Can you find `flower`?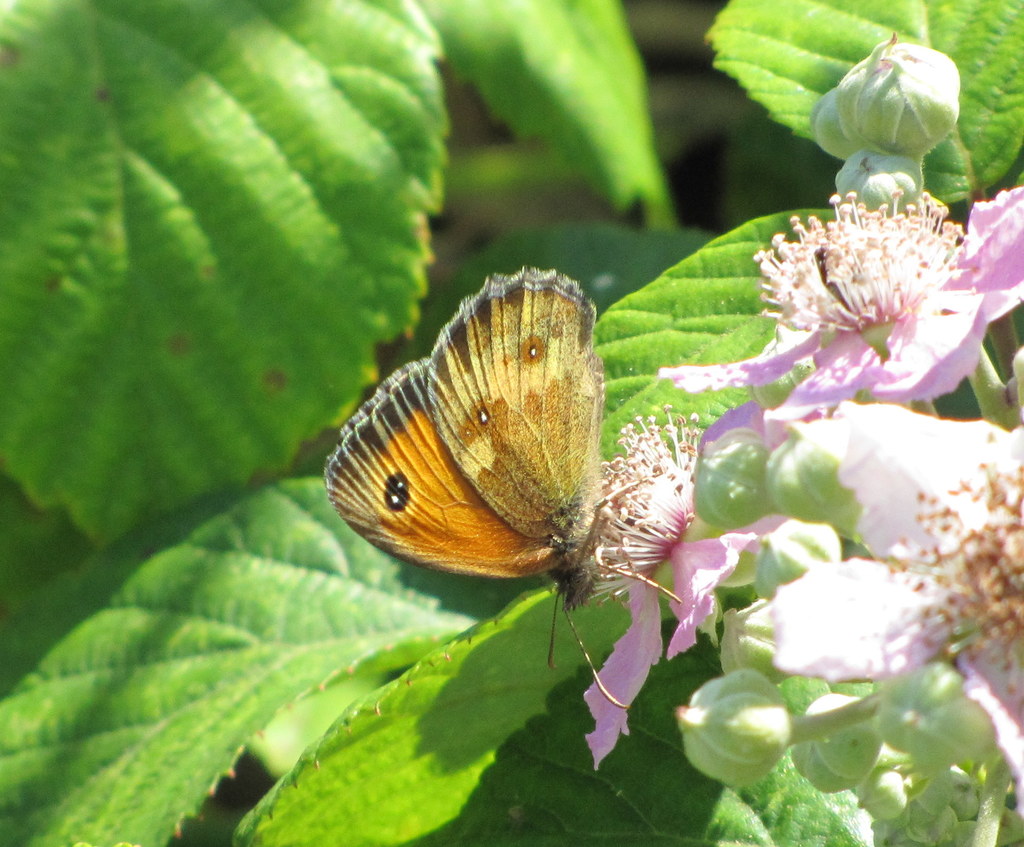
Yes, bounding box: 567:404:791:775.
